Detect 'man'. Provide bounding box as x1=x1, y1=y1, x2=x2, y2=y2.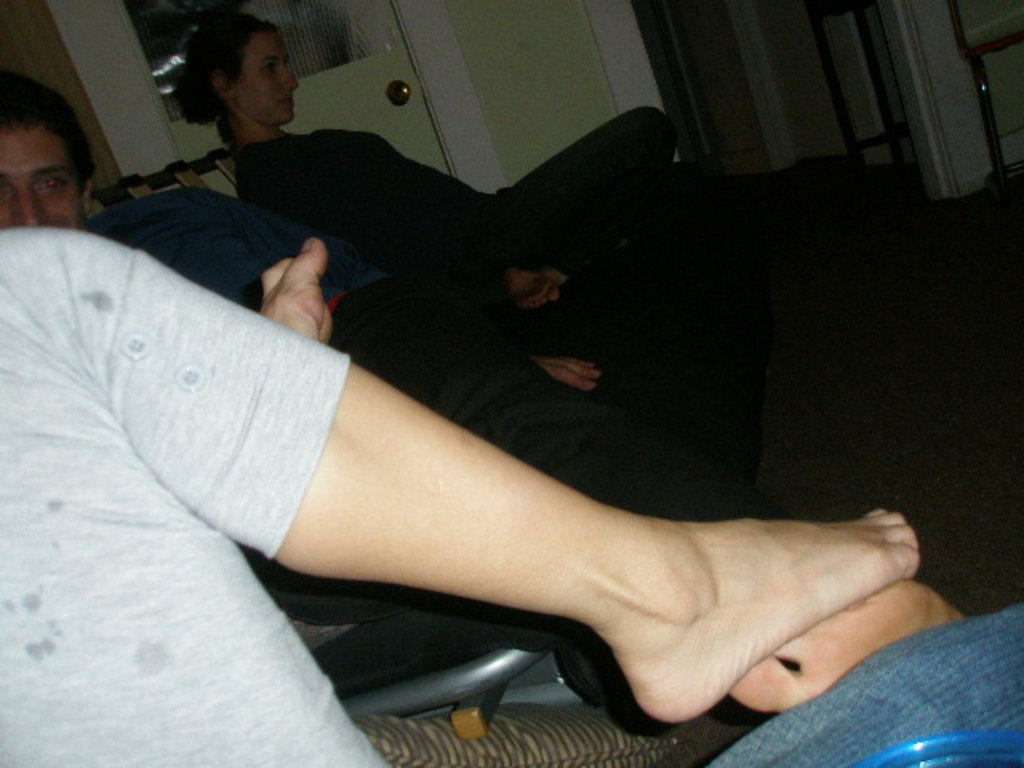
x1=0, y1=67, x2=968, y2=714.
